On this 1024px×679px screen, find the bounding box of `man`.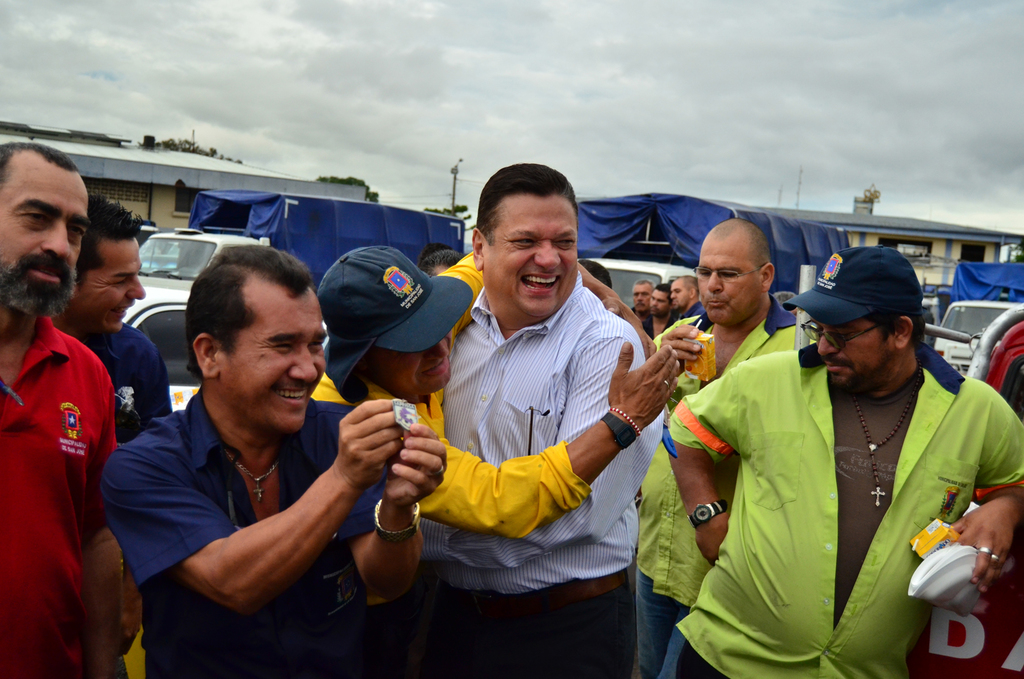
Bounding box: x1=416, y1=250, x2=468, y2=277.
